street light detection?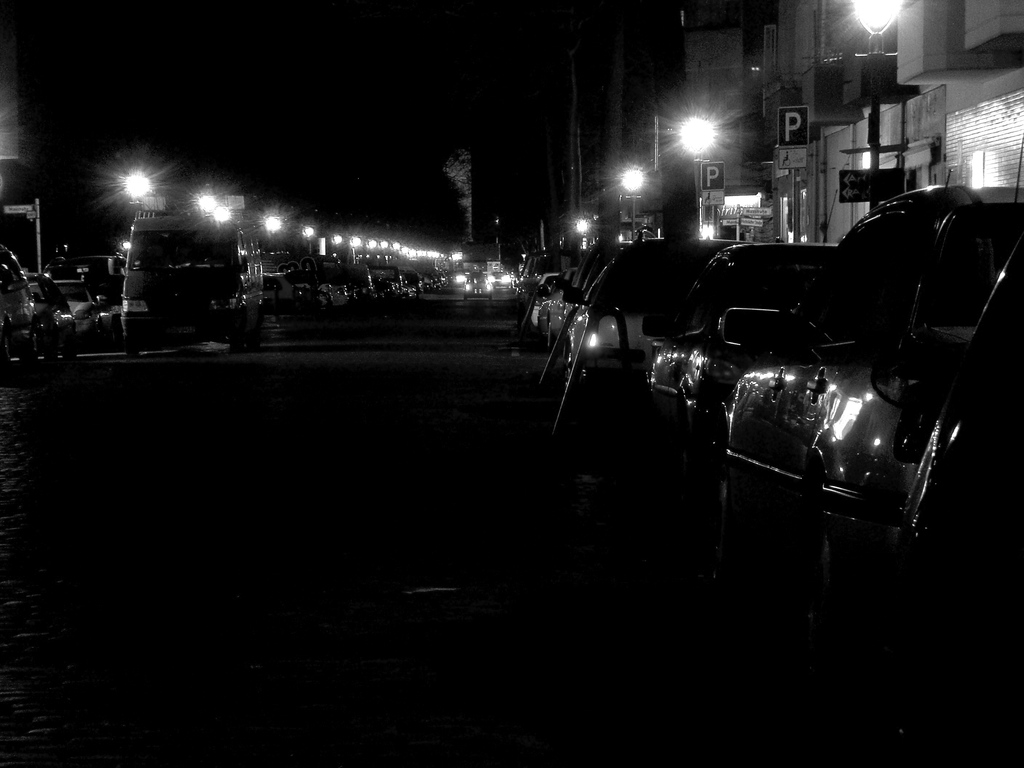
<region>345, 232, 361, 252</region>
